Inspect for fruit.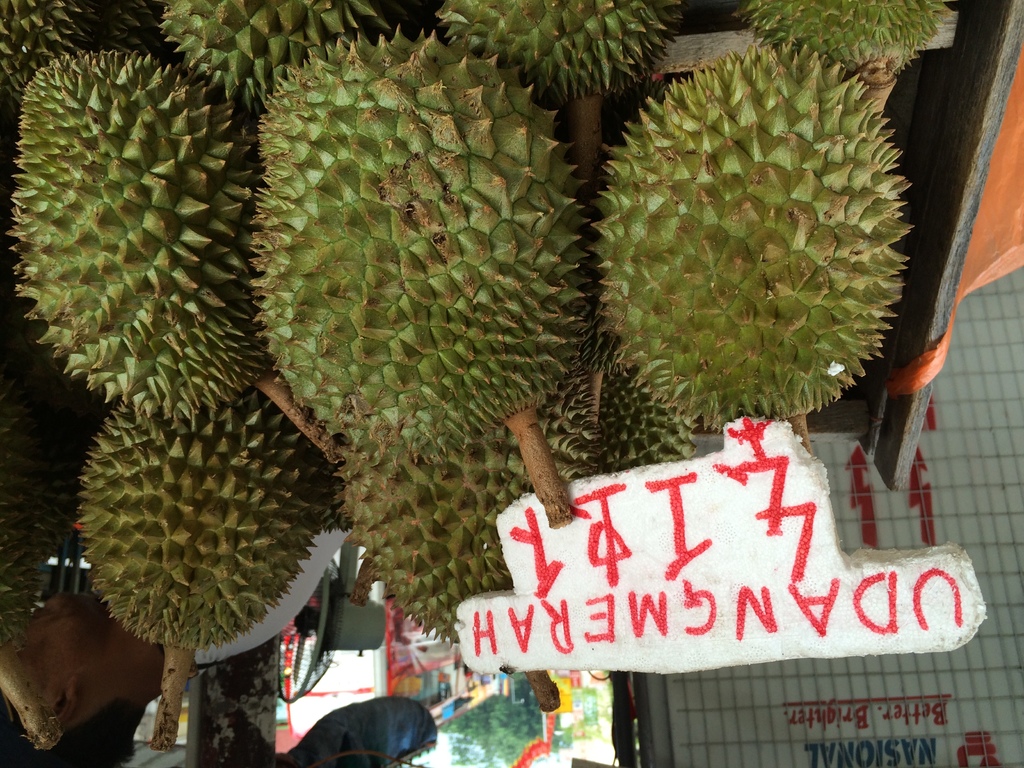
Inspection: {"left": 0, "top": 387, "right": 70, "bottom": 758}.
